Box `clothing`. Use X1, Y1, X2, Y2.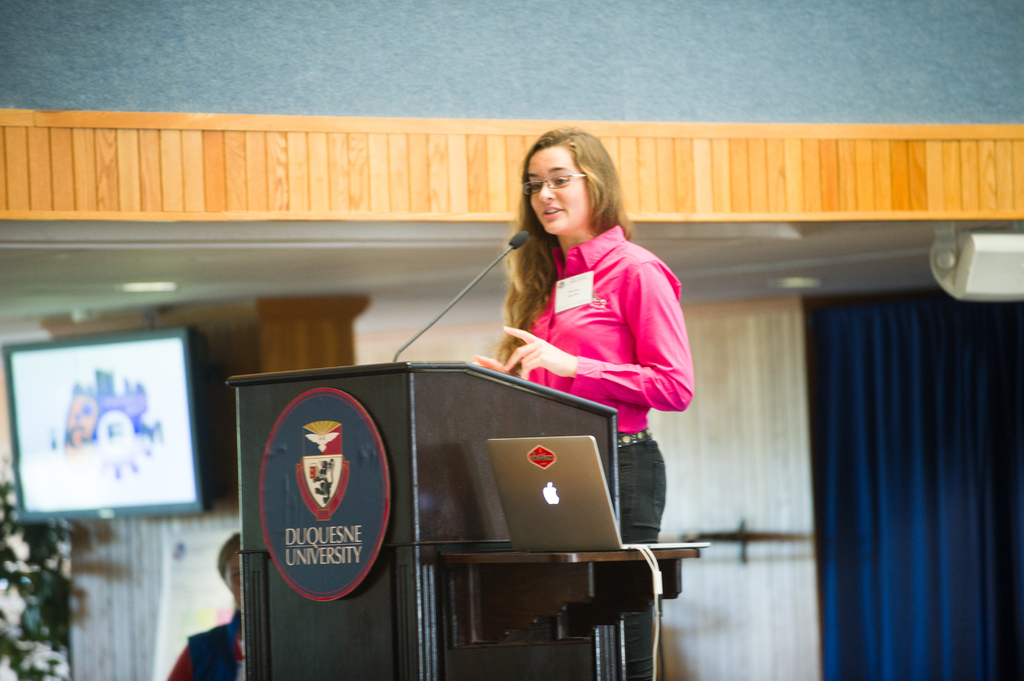
504, 182, 707, 518.
